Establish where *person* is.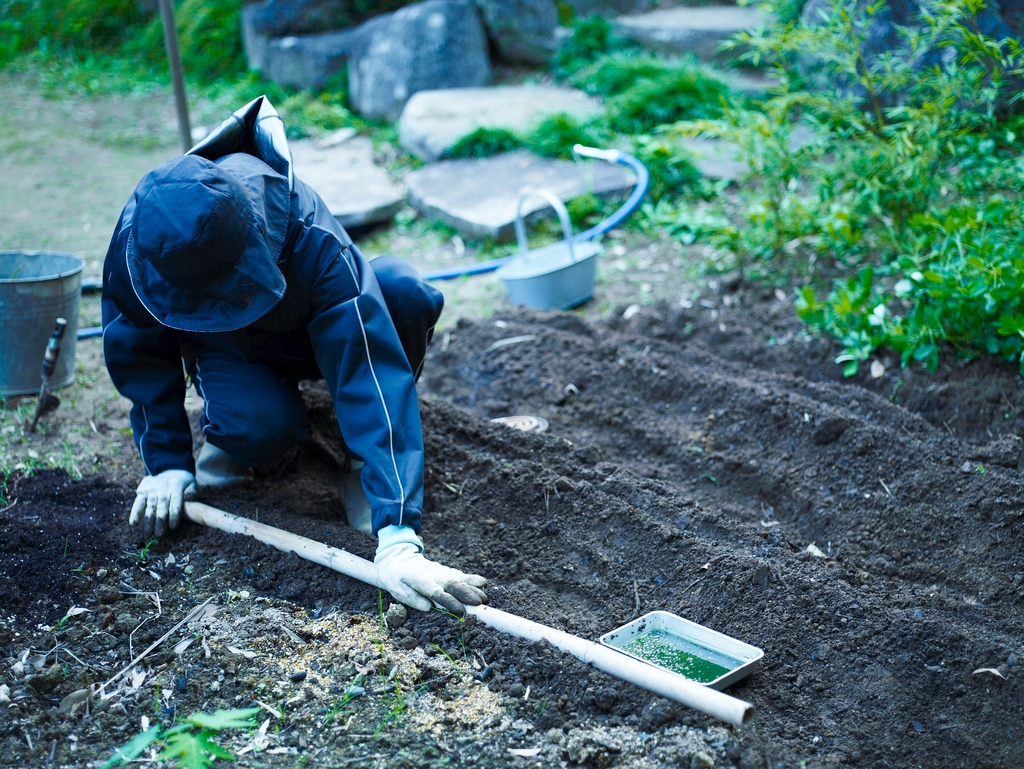
Established at x1=104 y1=95 x2=489 y2=613.
